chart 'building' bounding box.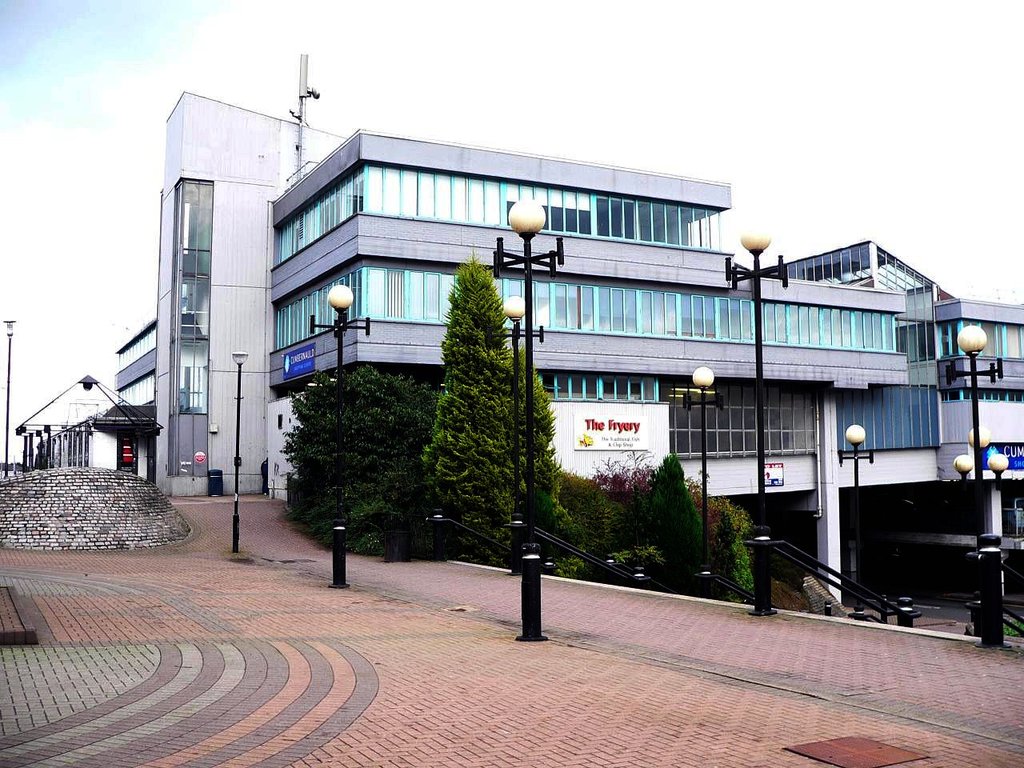
Charted: 18,54,1023,618.
